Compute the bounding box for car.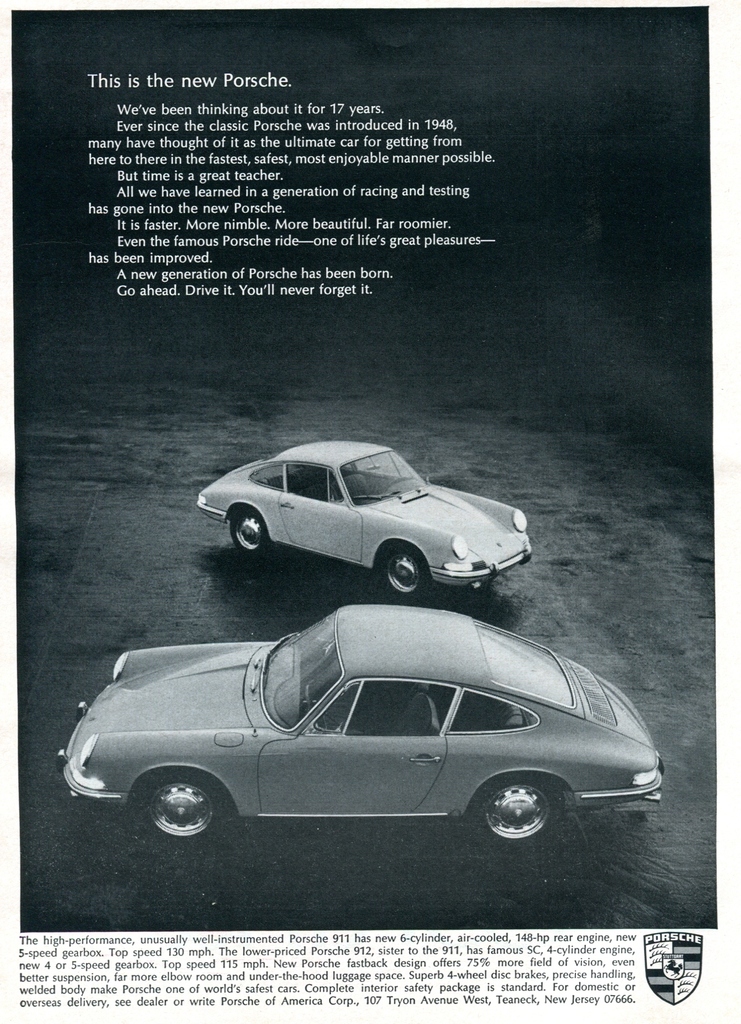
[200,441,535,603].
